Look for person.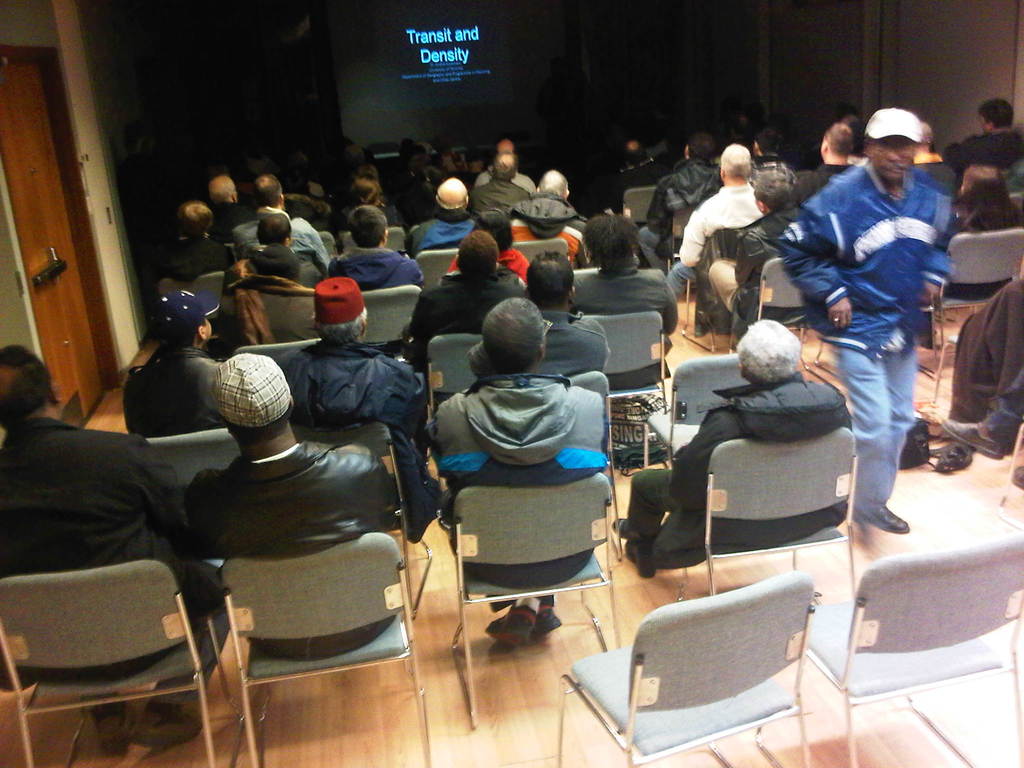
Found: l=614, t=319, r=851, b=569.
